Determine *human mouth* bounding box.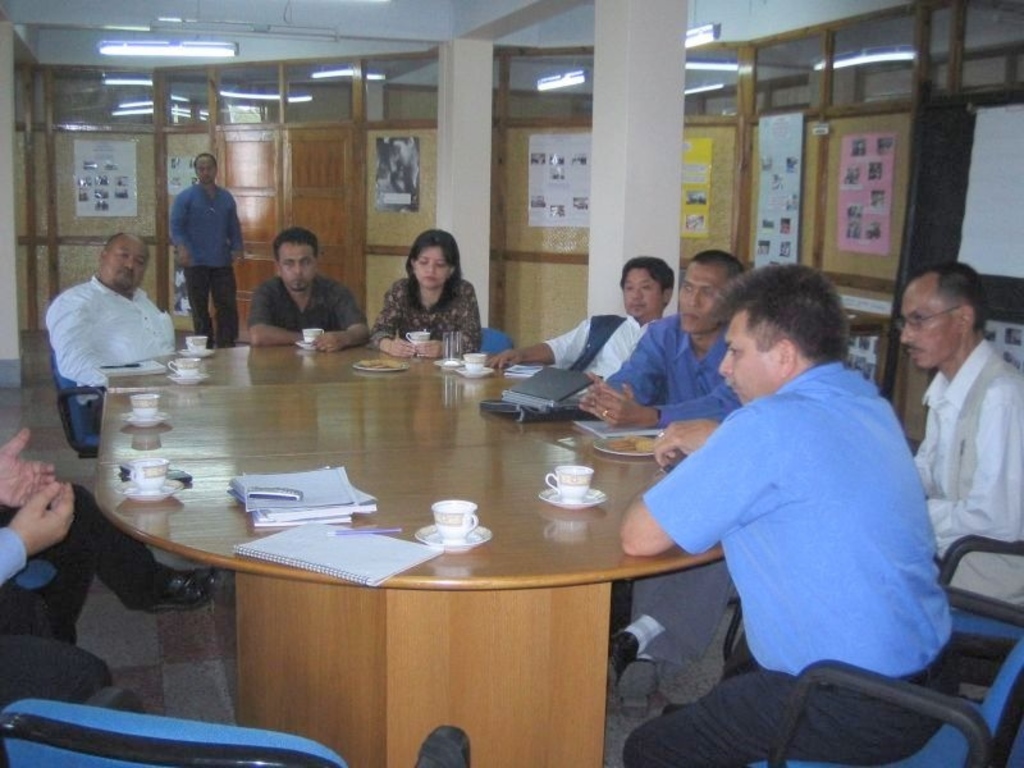
Determined: {"left": 421, "top": 274, "right": 438, "bottom": 285}.
